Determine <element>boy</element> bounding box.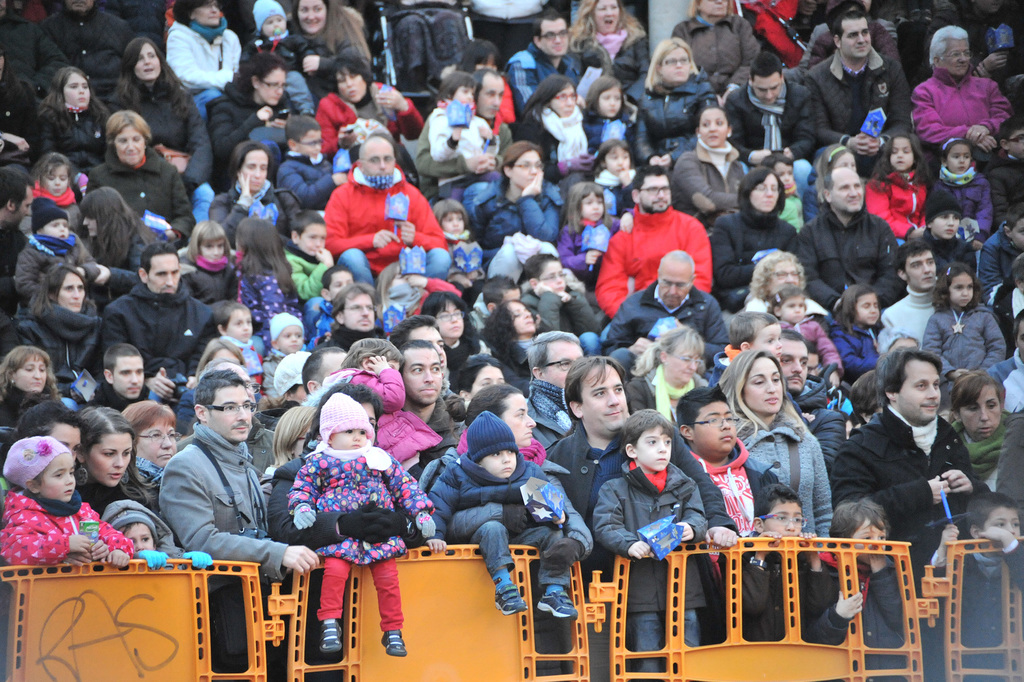
Determined: 424, 407, 572, 622.
